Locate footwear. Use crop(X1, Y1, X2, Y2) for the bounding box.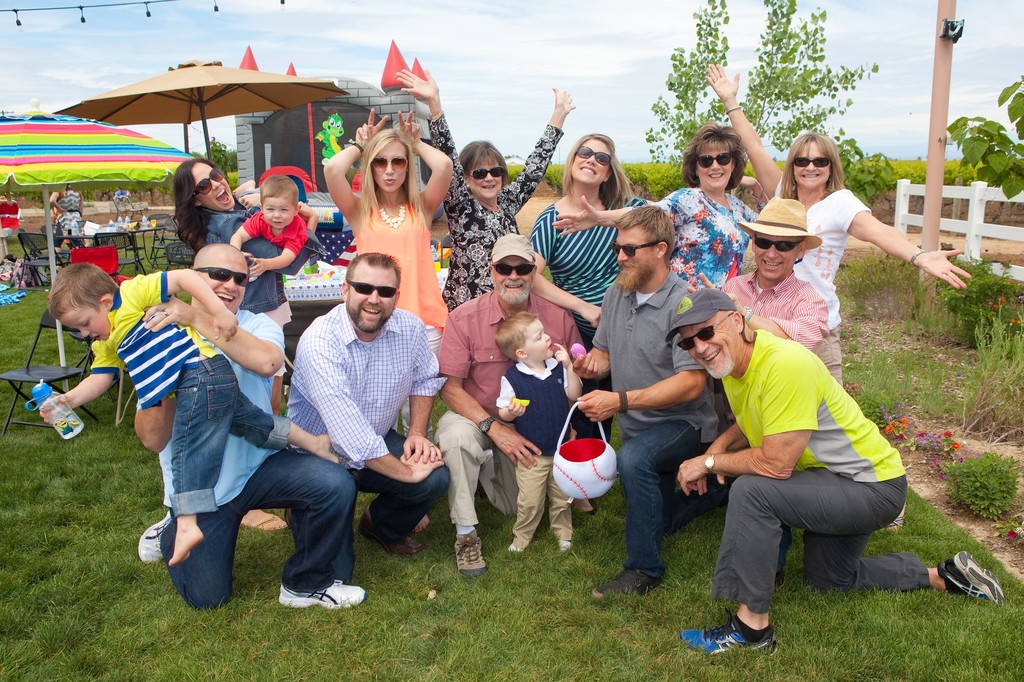
crop(278, 581, 366, 611).
